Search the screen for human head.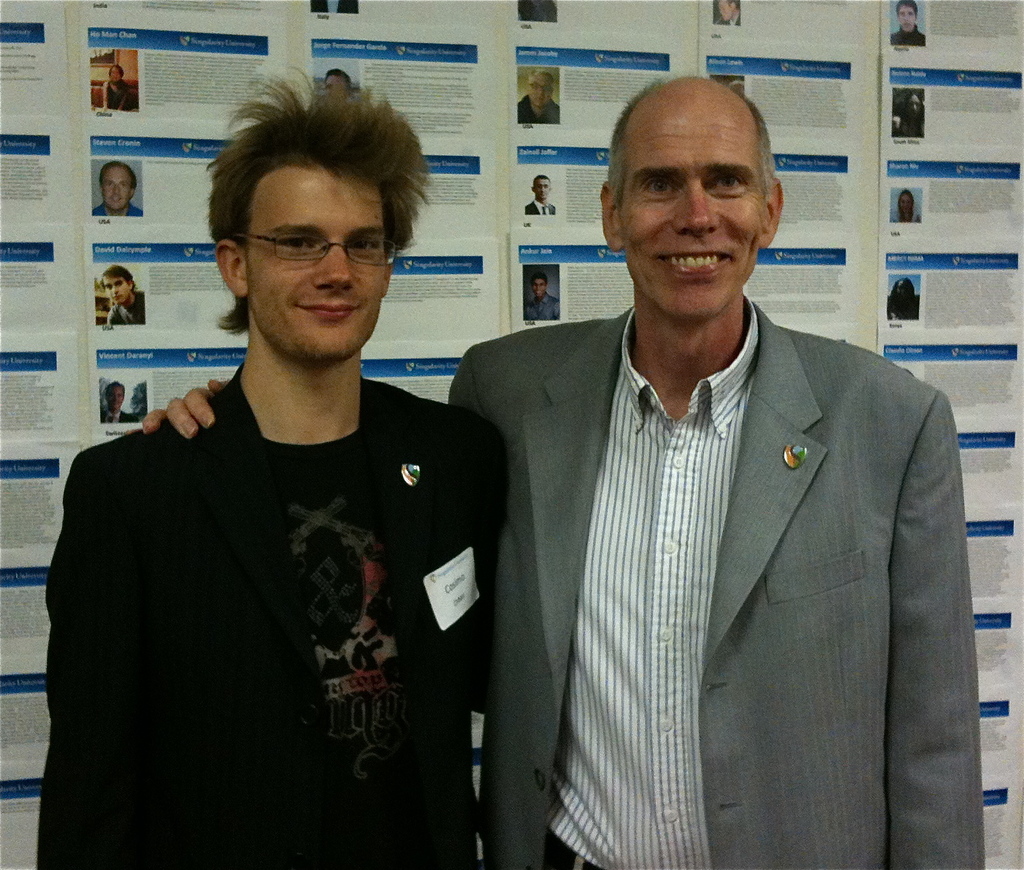
Found at crop(907, 89, 925, 109).
